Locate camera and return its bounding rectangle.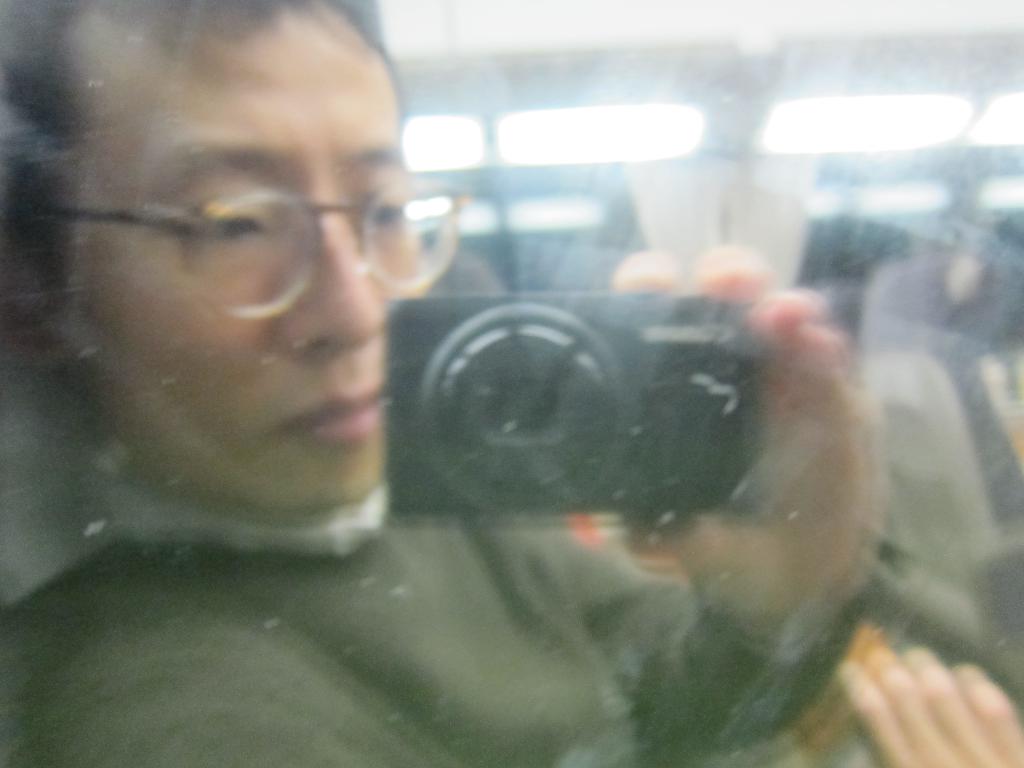
left=384, top=295, right=744, bottom=524.
